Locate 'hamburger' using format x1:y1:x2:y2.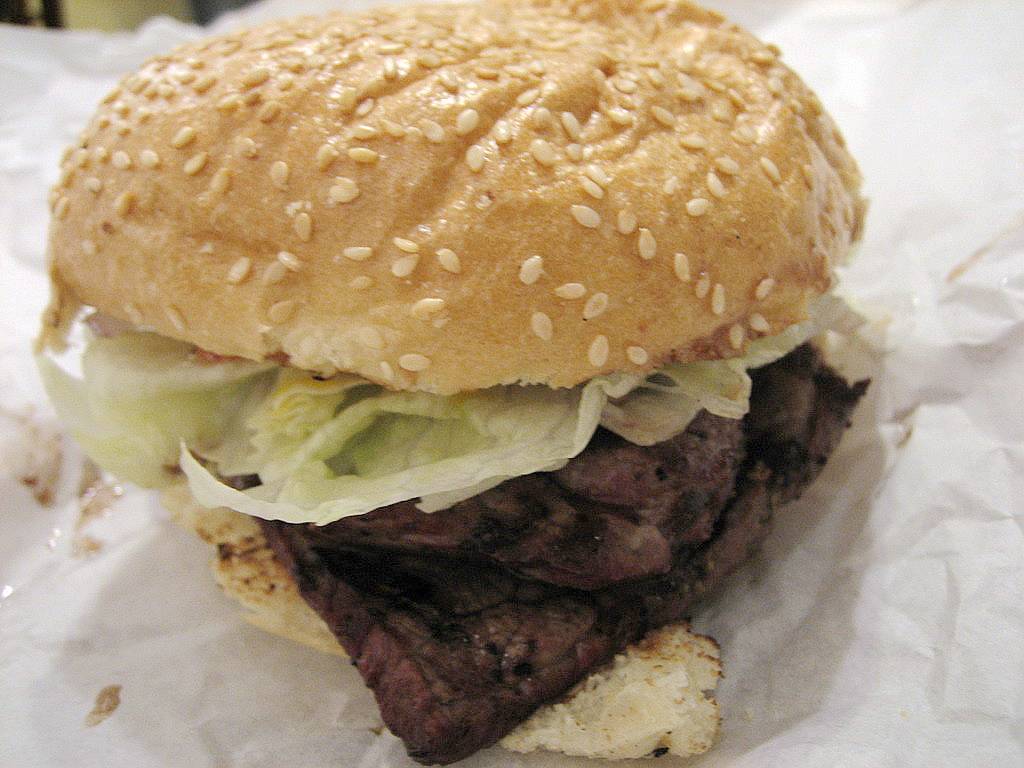
25:0:888:767.
